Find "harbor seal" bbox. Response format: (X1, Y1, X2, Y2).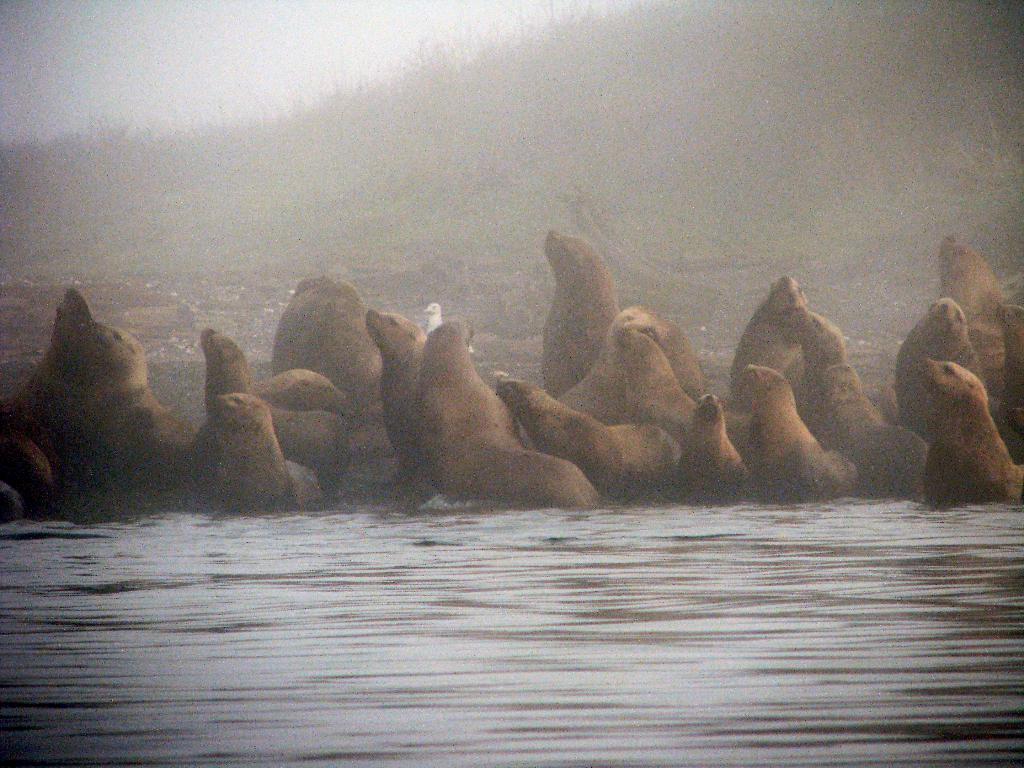
(916, 360, 1023, 507).
